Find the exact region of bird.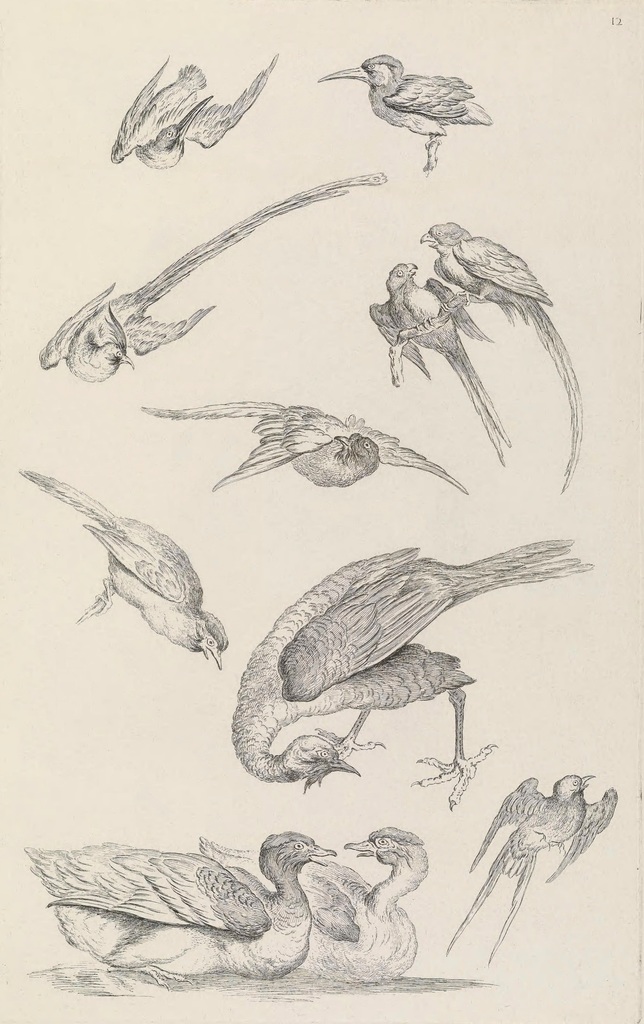
Exact region: box=[232, 531, 597, 801].
